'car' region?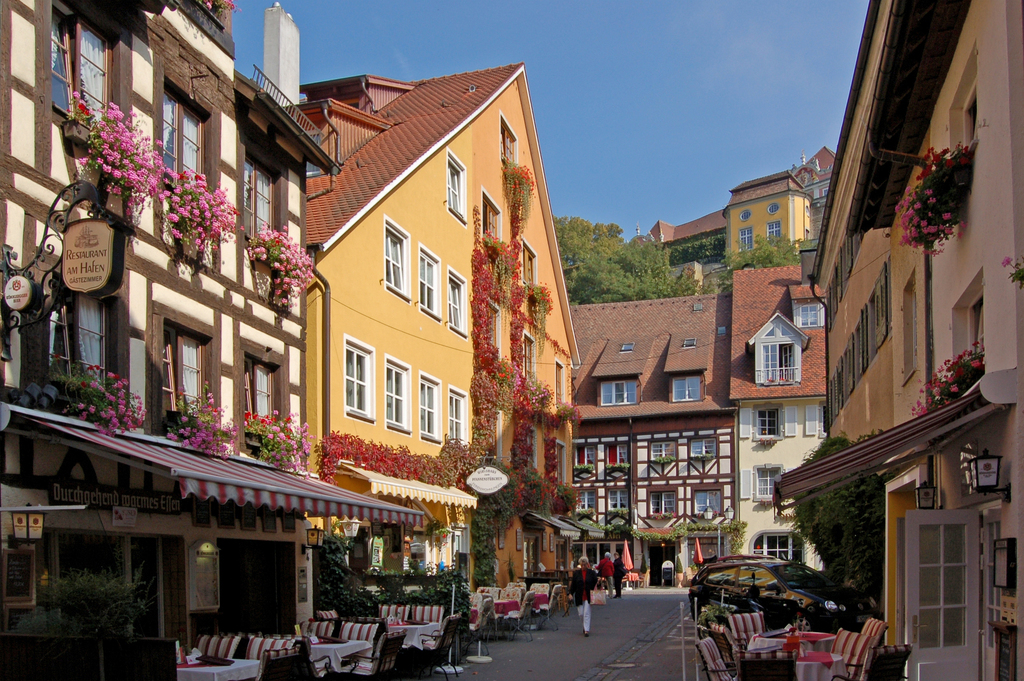
689/552/884/633
